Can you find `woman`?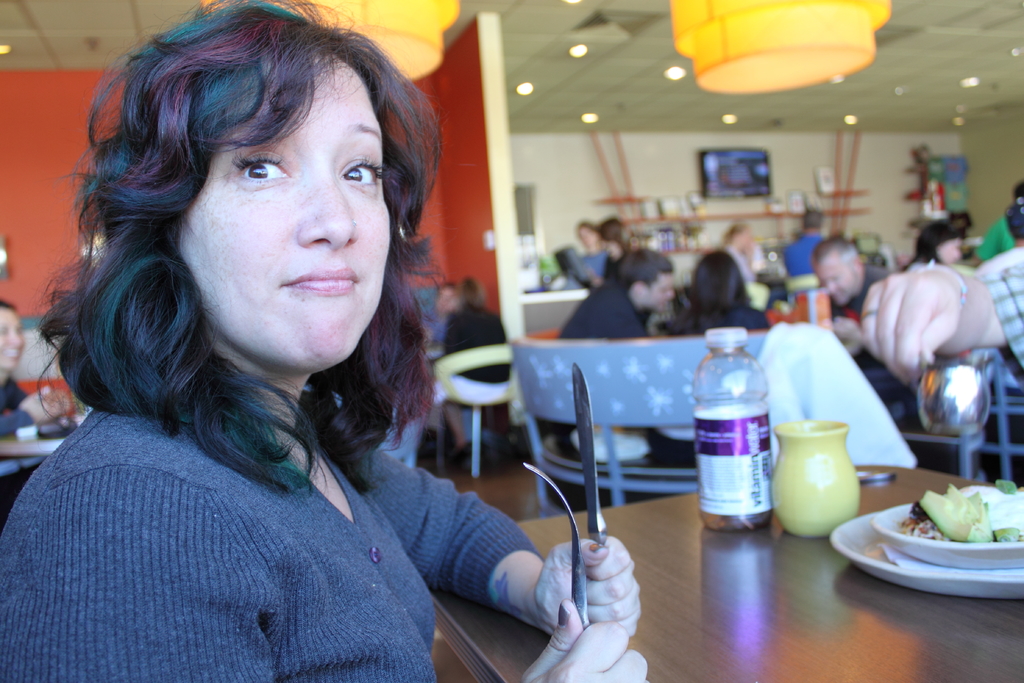
Yes, bounding box: region(431, 276, 511, 467).
